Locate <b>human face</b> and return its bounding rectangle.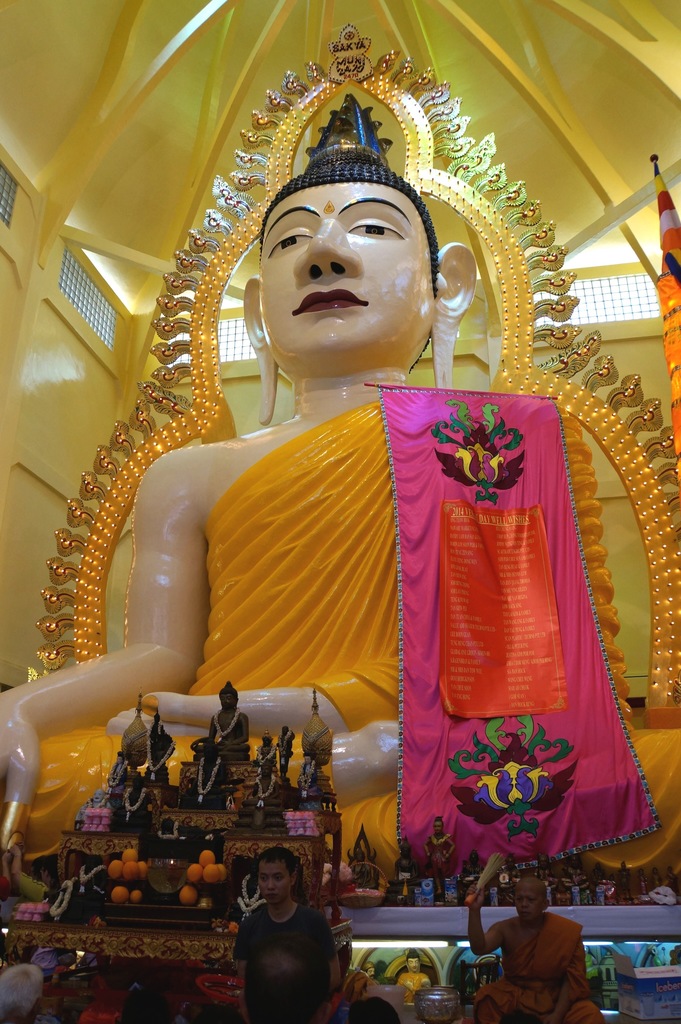
{"left": 218, "top": 691, "right": 239, "bottom": 714}.
